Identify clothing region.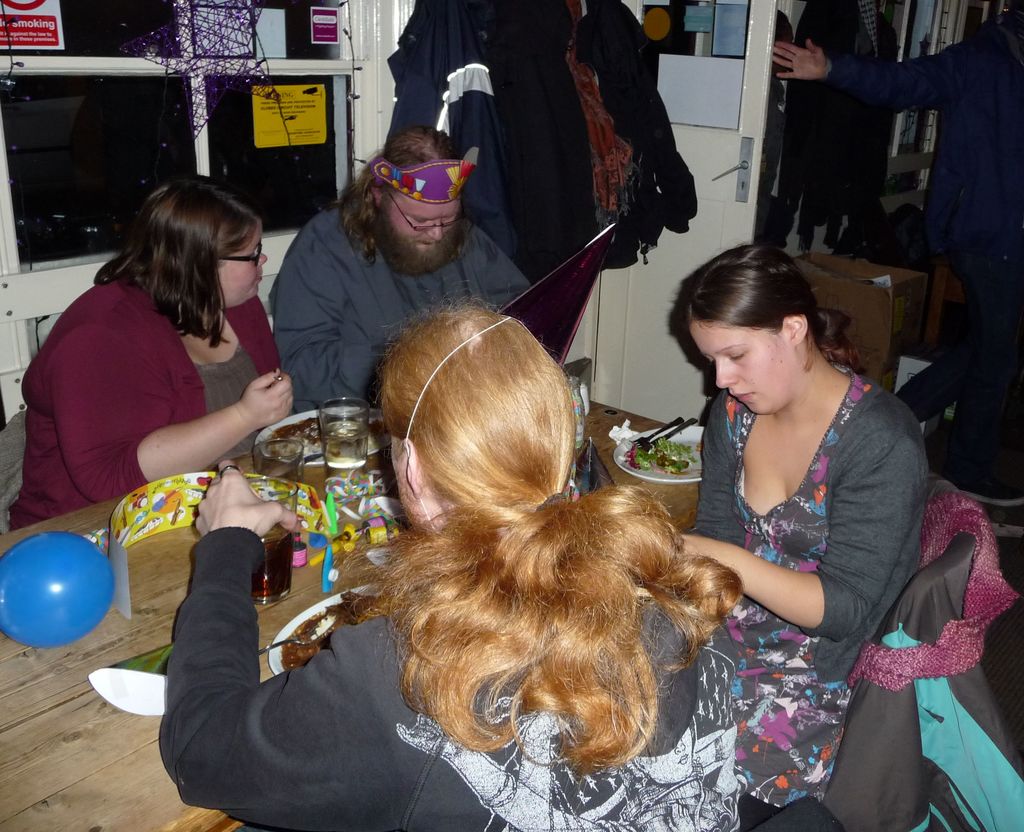
Region: (left=47, top=252, right=299, bottom=520).
